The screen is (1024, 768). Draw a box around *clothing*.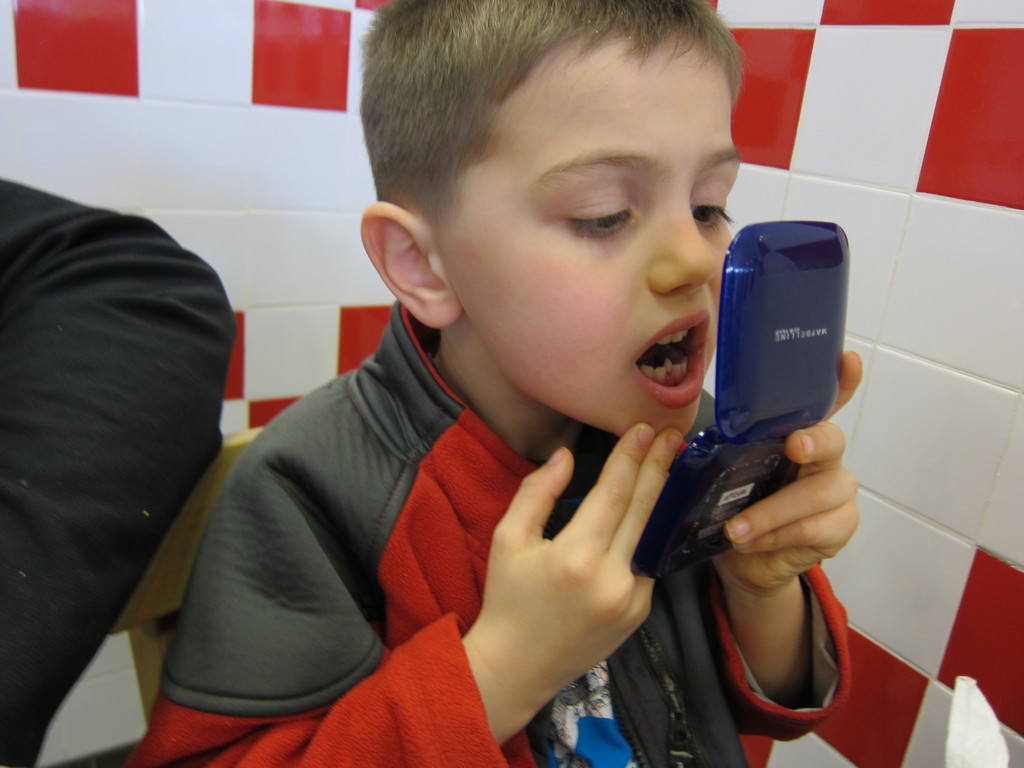
bbox(0, 118, 253, 737).
